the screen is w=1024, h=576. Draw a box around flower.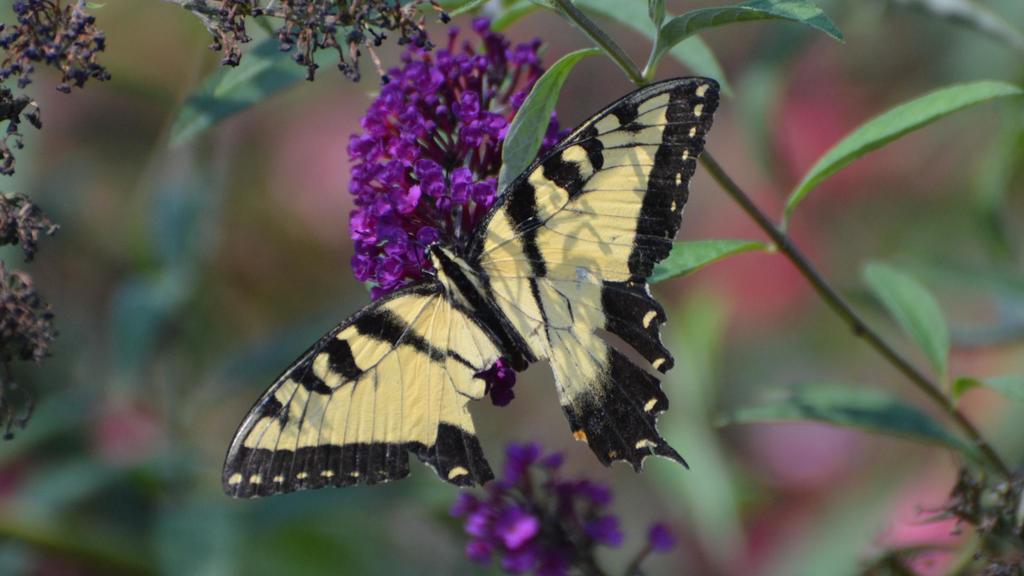
(left=452, top=439, right=675, bottom=575).
